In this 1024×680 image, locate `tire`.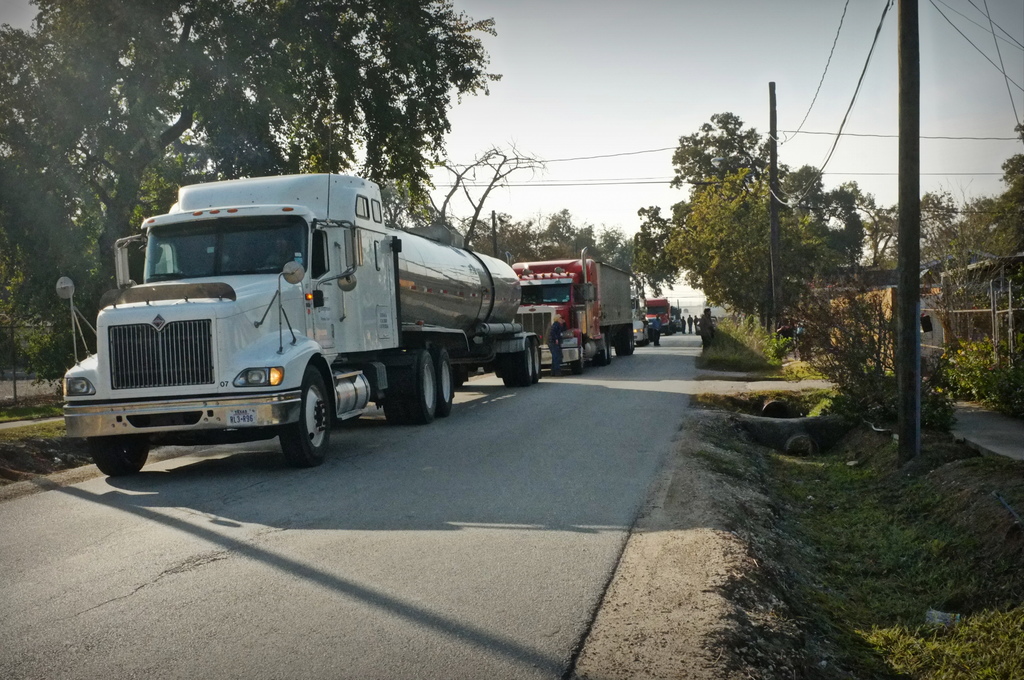
Bounding box: [516, 338, 532, 386].
